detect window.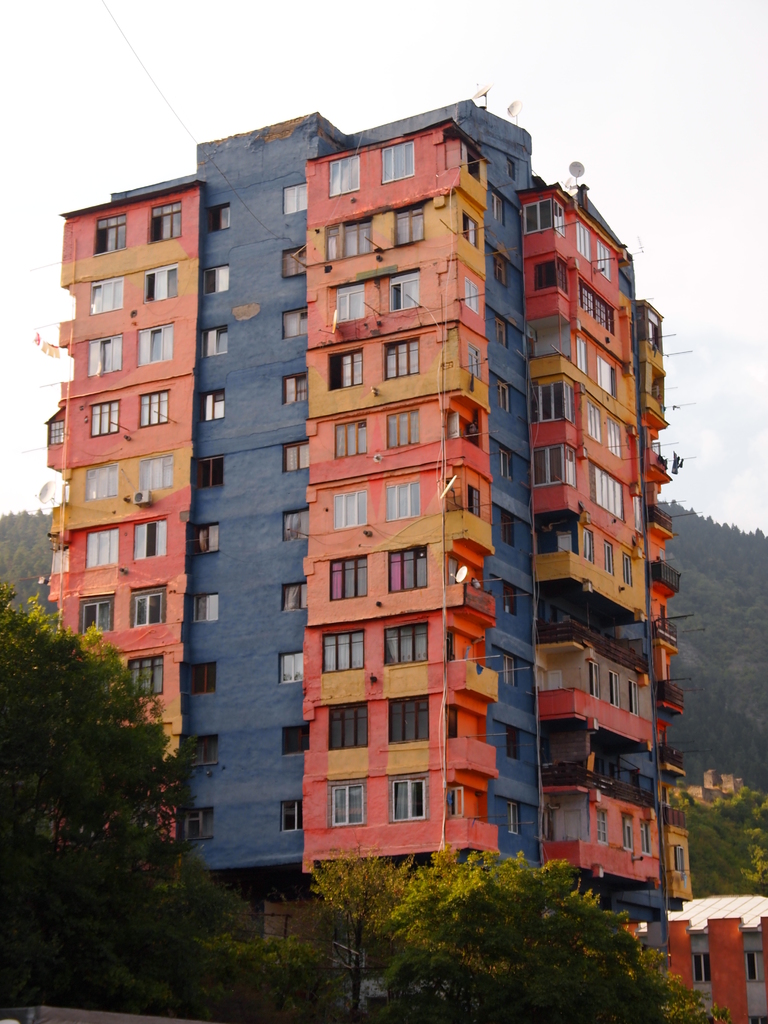
Detected at BBox(327, 483, 366, 540).
